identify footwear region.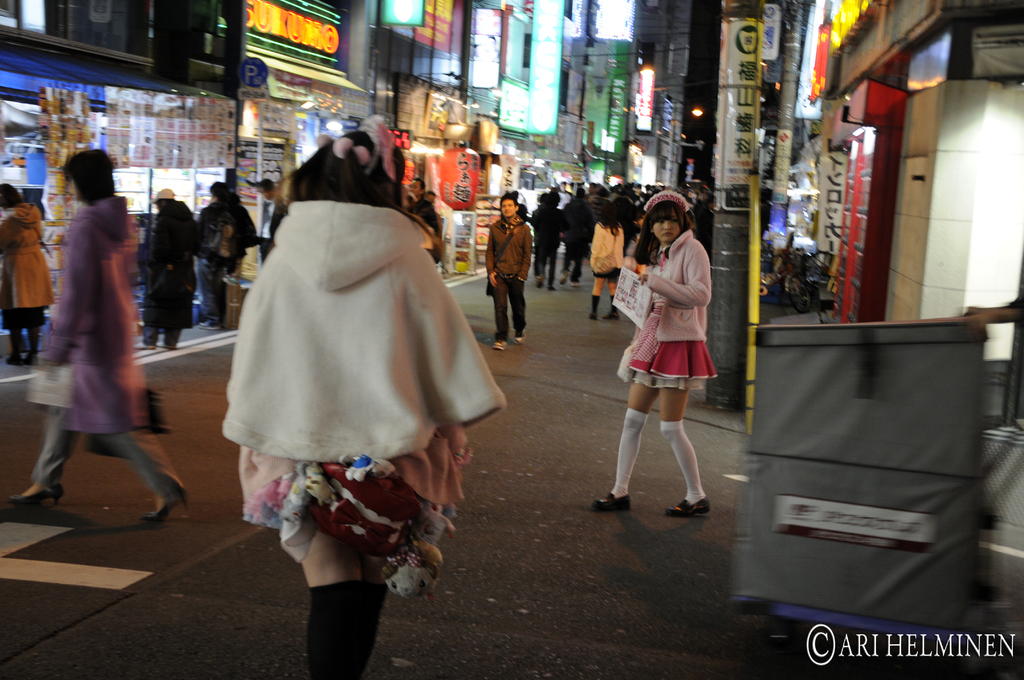
Region: left=589, top=491, right=632, bottom=517.
